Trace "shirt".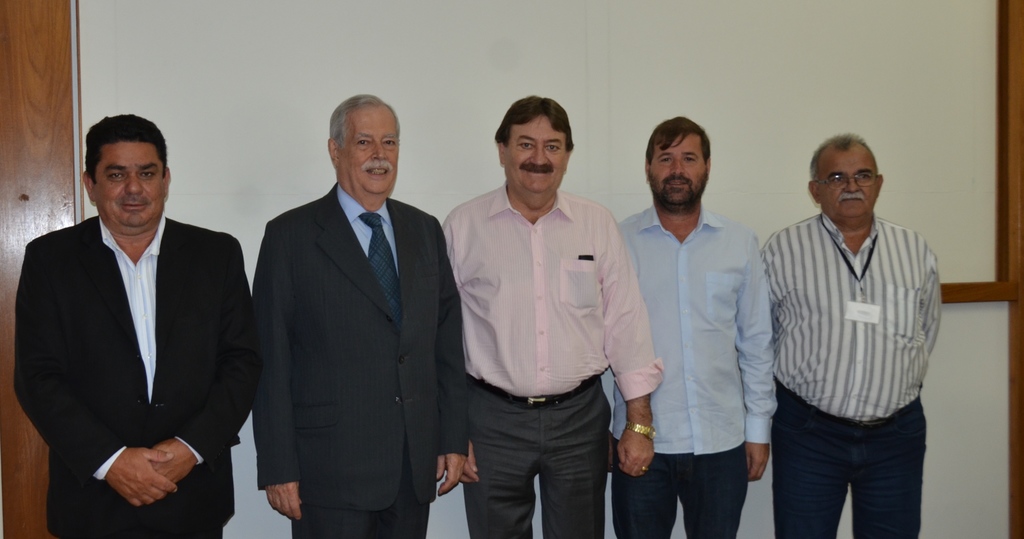
Traced to Rect(767, 192, 939, 443).
